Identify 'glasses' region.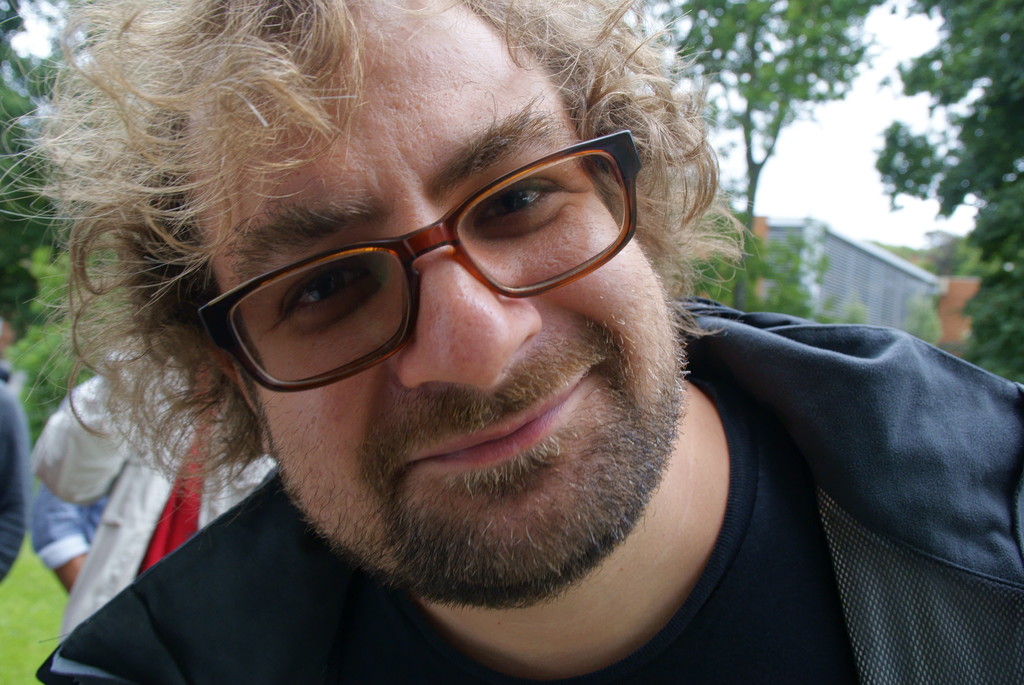
Region: 209:142:660:370.
